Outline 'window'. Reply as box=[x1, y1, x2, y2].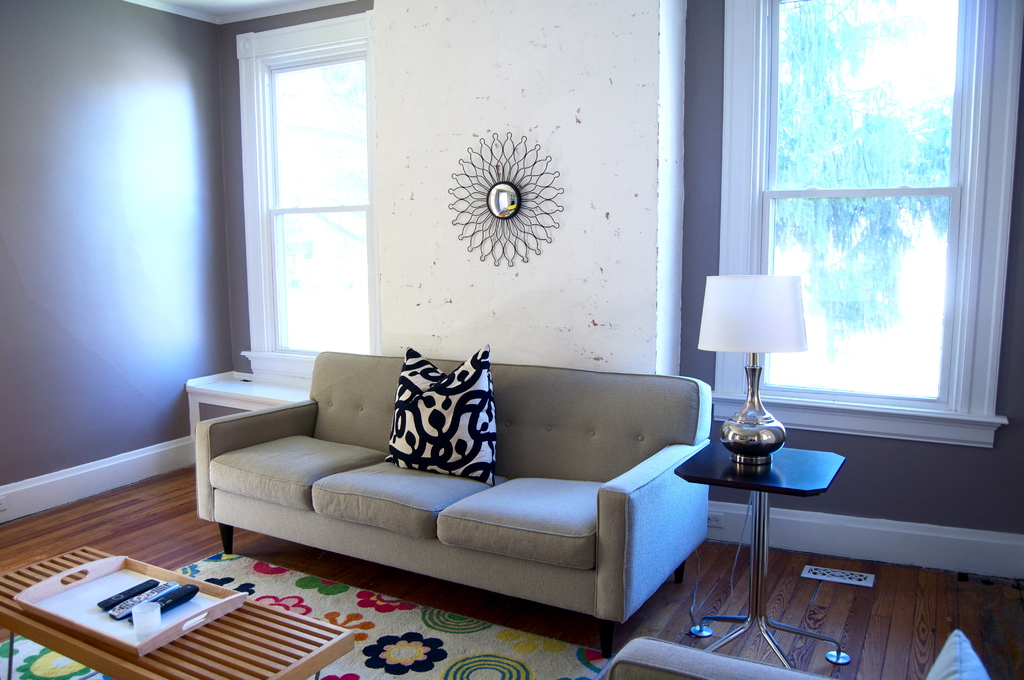
box=[237, 35, 379, 382].
